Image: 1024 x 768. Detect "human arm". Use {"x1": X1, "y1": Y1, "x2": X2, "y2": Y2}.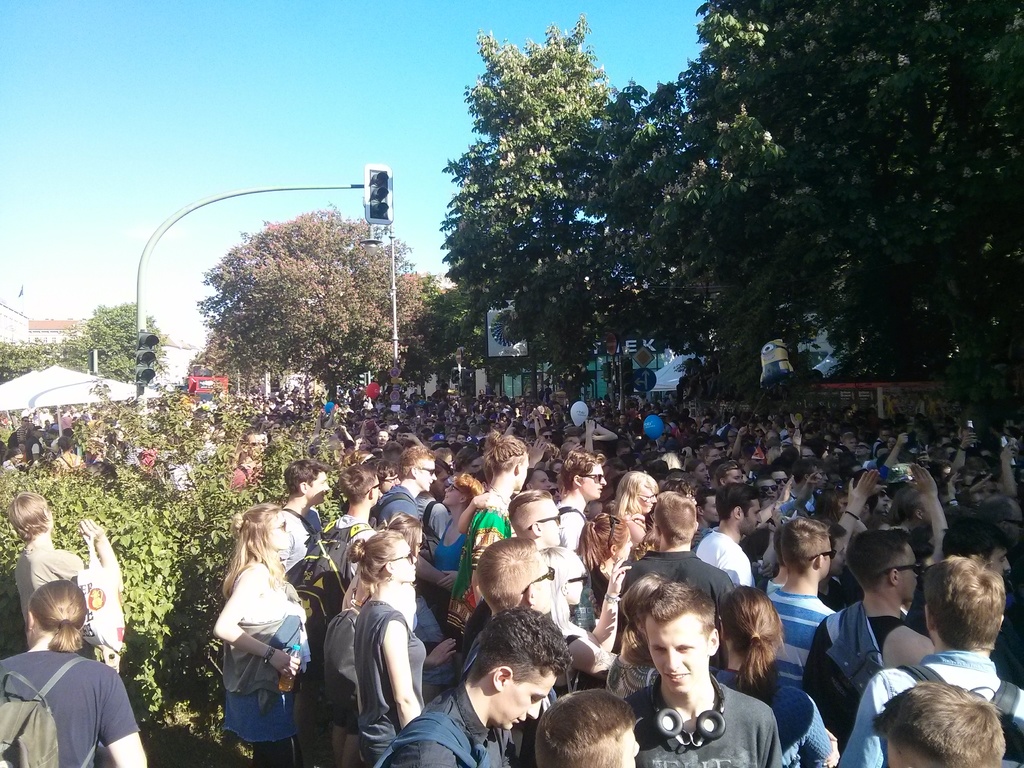
{"x1": 786, "y1": 412, "x2": 810, "y2": 449}.
